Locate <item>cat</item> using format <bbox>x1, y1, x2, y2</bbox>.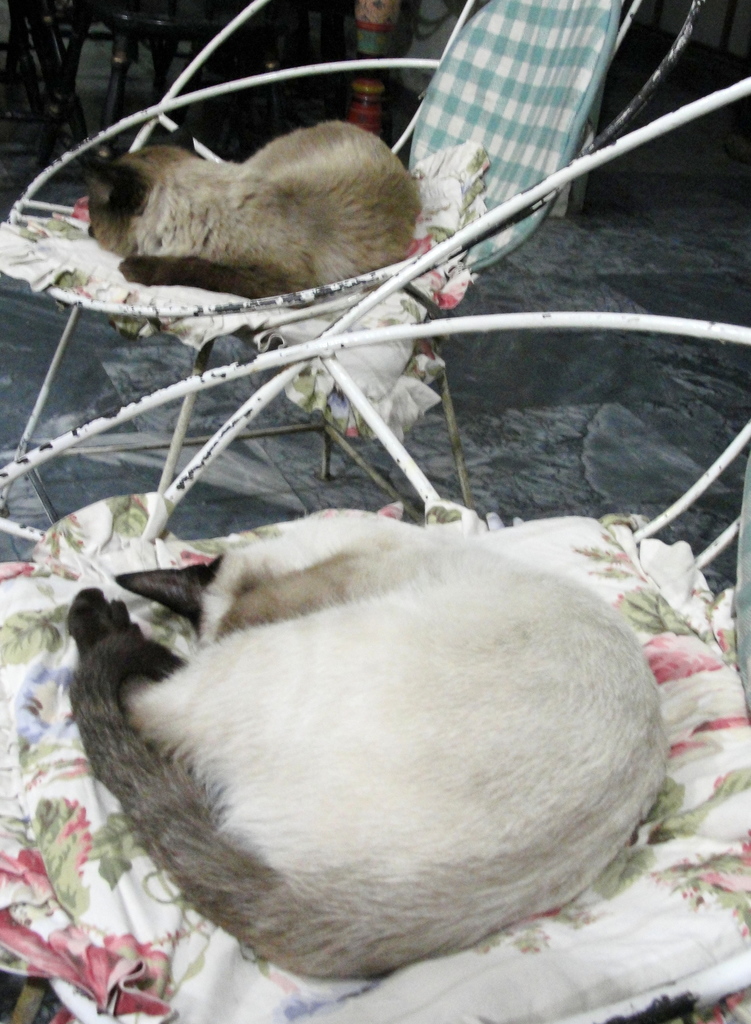
<bbox>61, 511, 667, 979</bbox>.
